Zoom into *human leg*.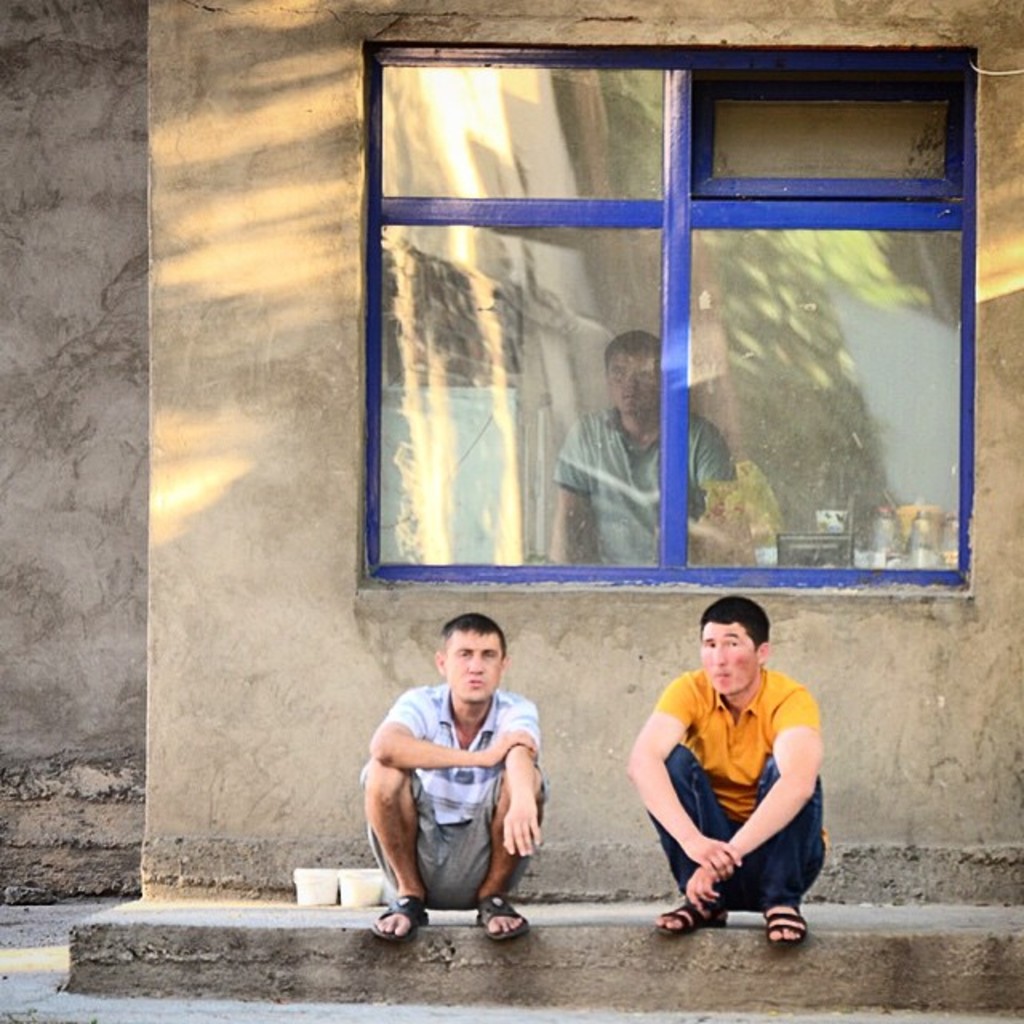
Zoom target: [477, 778, 526, 934].
